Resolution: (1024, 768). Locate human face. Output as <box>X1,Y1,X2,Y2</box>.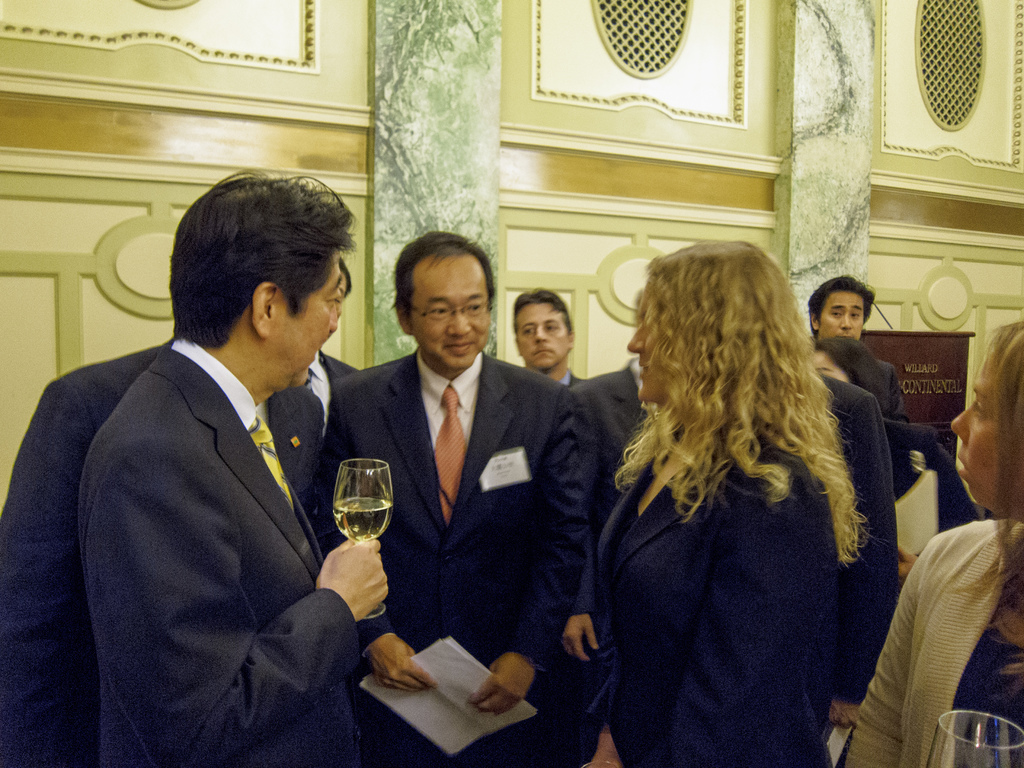
<box>948,353,1004,511</box>.
